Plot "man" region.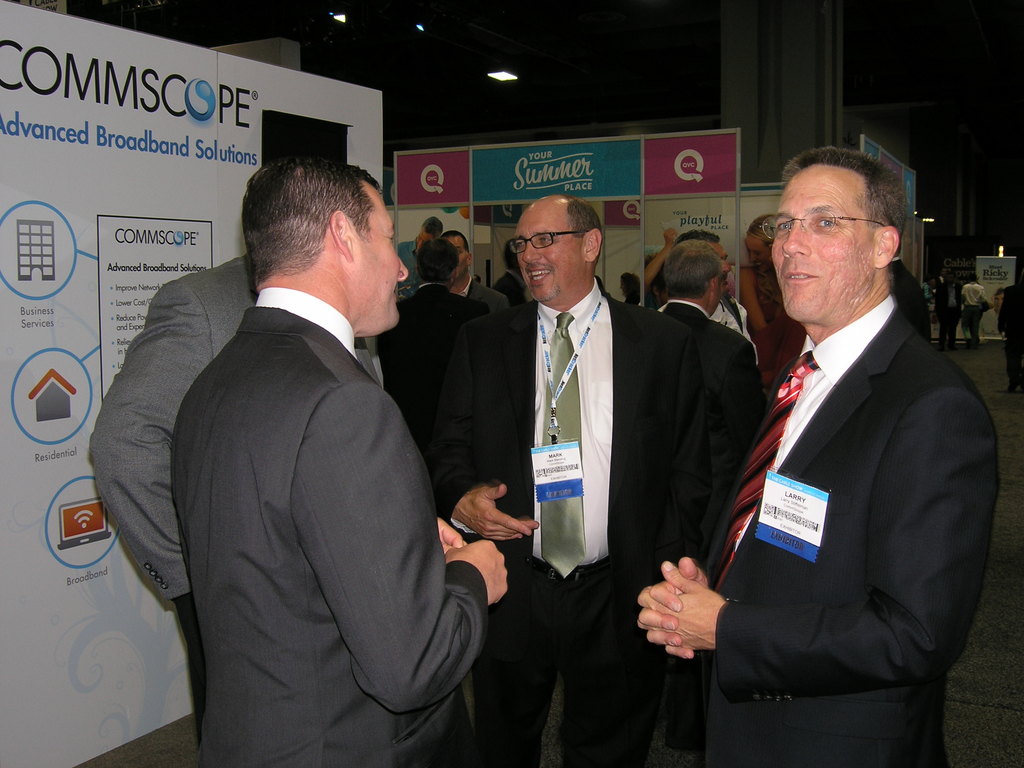
Plotted at region(373, 234, 479, 405).
